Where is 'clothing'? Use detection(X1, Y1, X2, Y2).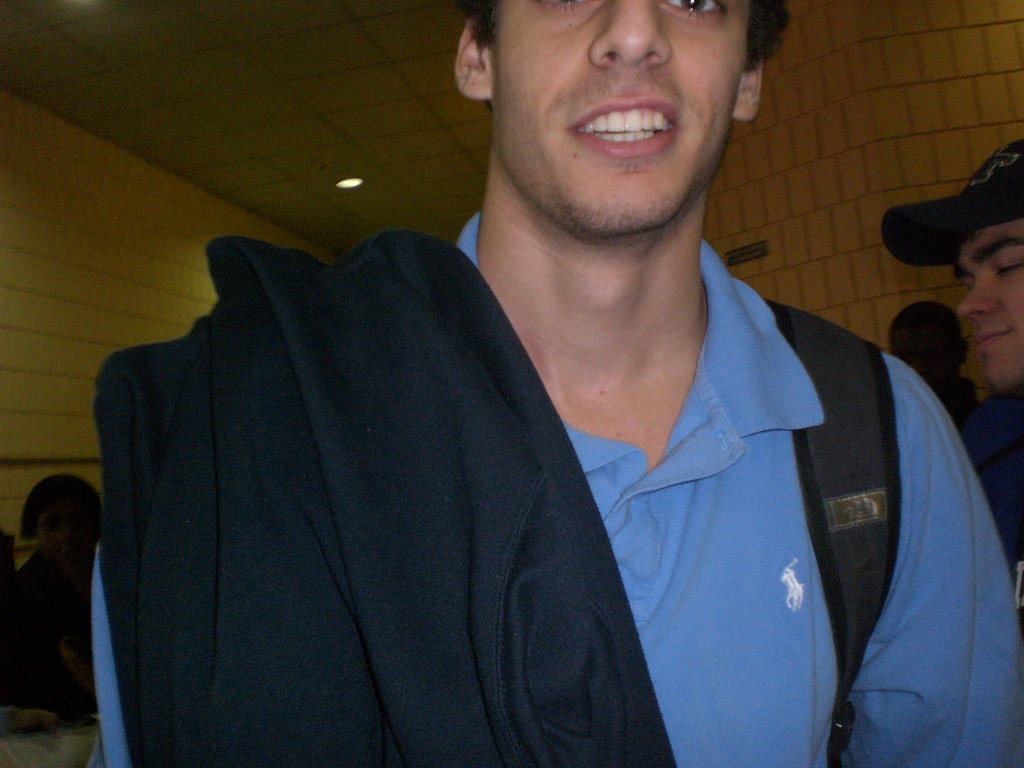
detection(0, 553, 93, 721).
